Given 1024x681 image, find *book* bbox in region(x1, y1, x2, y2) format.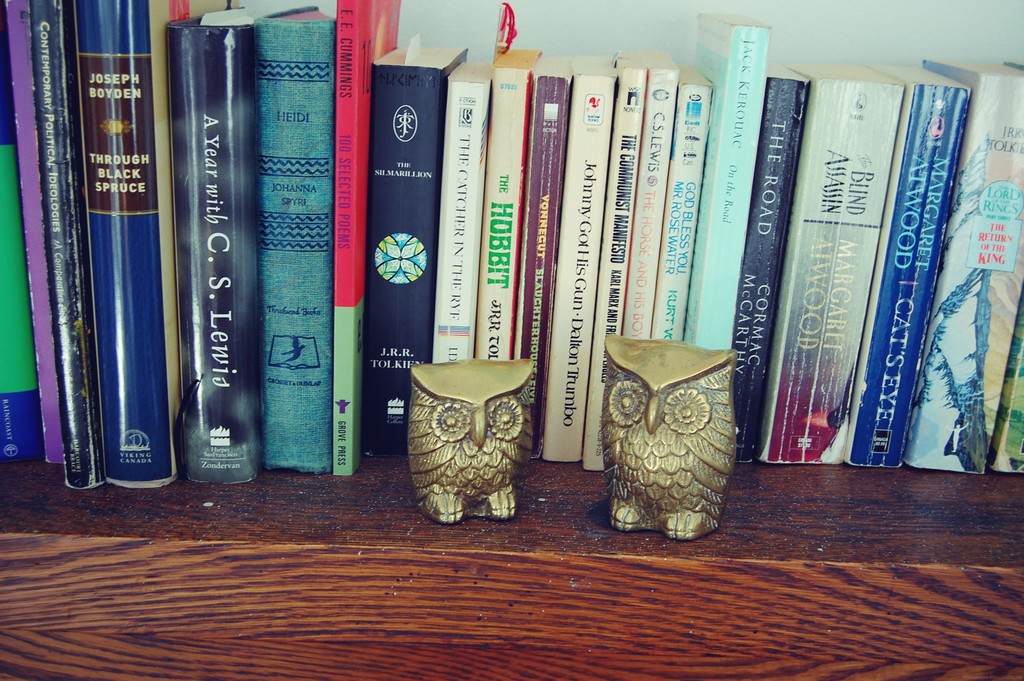
region(760, 51, 897, 463).
